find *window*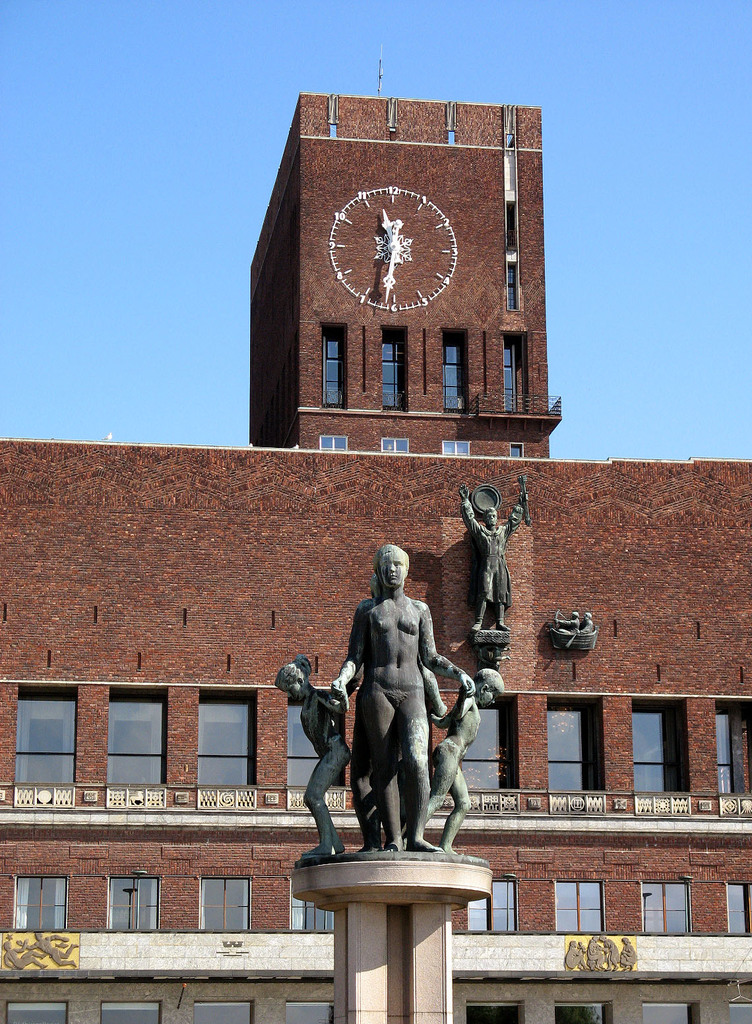
Rect(194, 881, 248, 936)
